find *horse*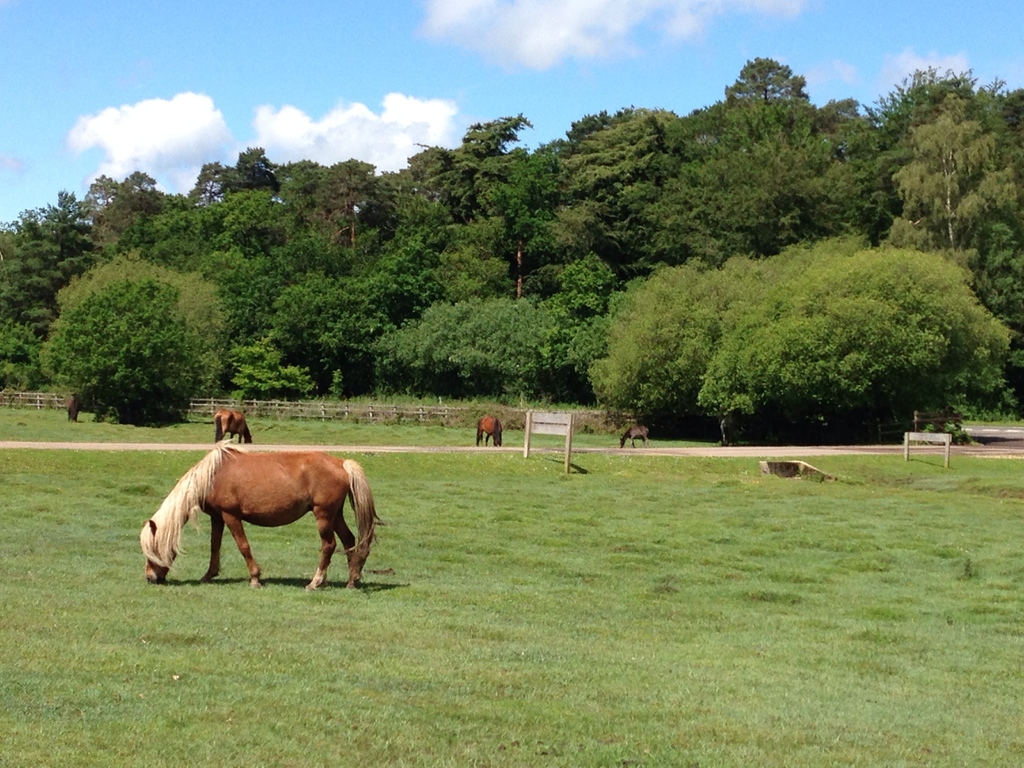
138/436/382/584
